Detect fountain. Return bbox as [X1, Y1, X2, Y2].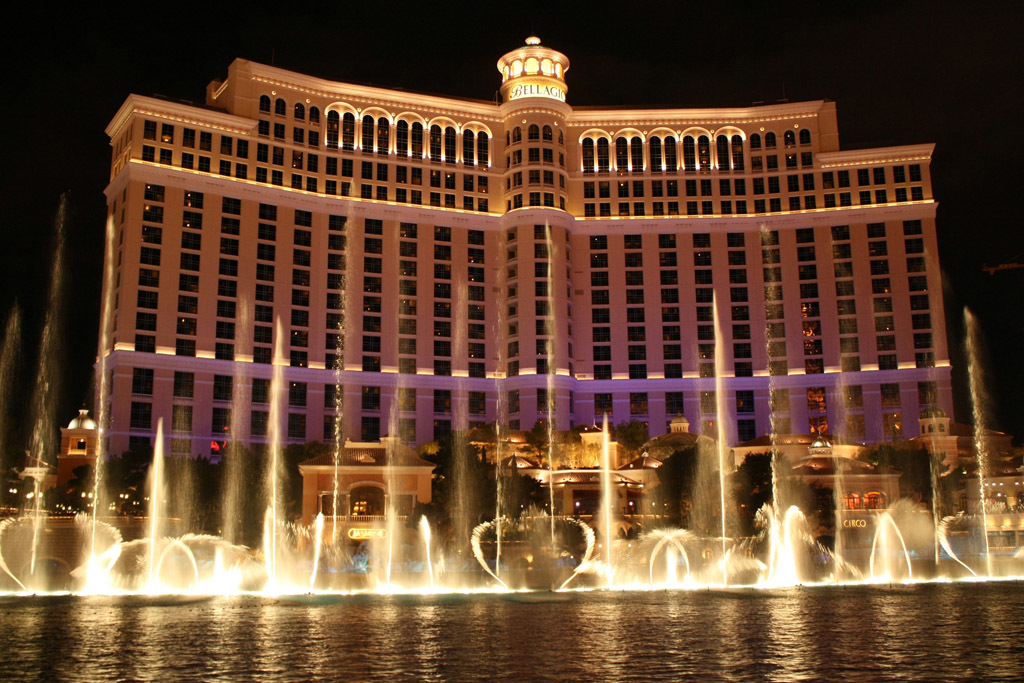
[0, 203, 1023, 604].
